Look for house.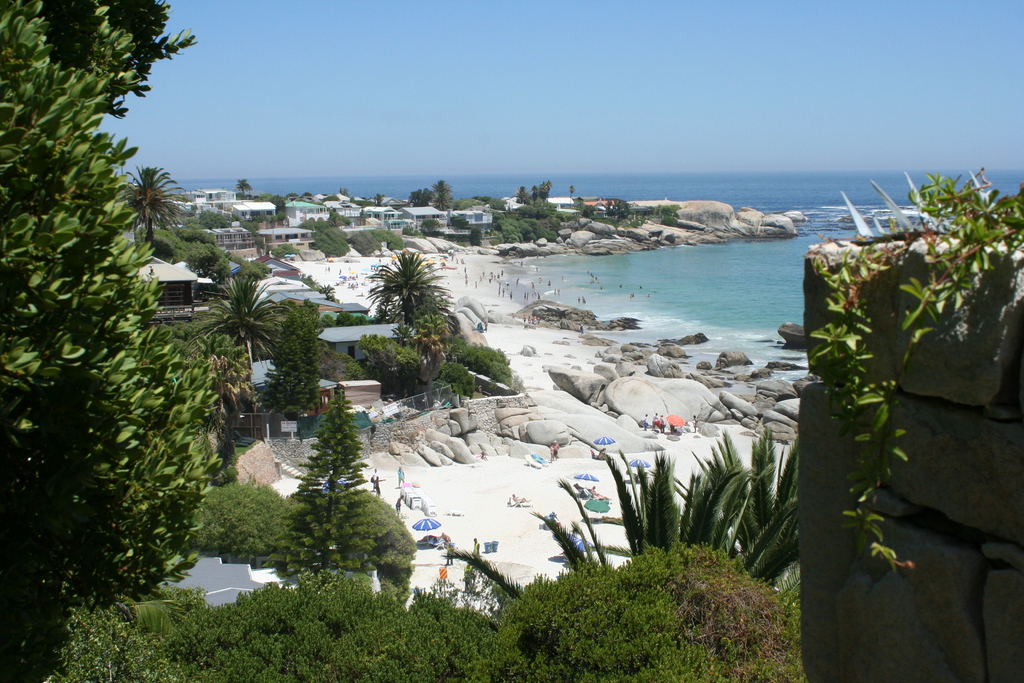
Found: rect(365, 206, 399, 235).
